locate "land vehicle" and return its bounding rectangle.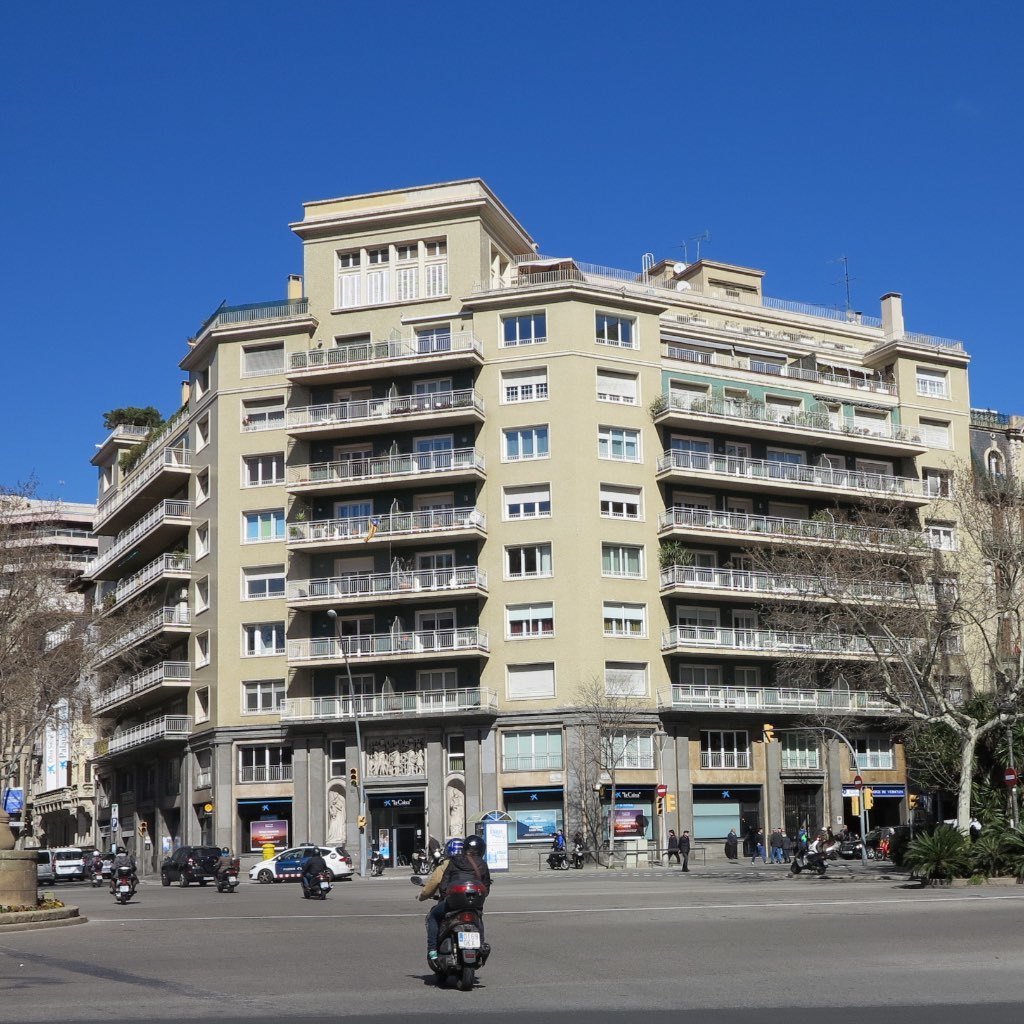
pyautogui.locateOnScreen(51, 845, 79, 873).
